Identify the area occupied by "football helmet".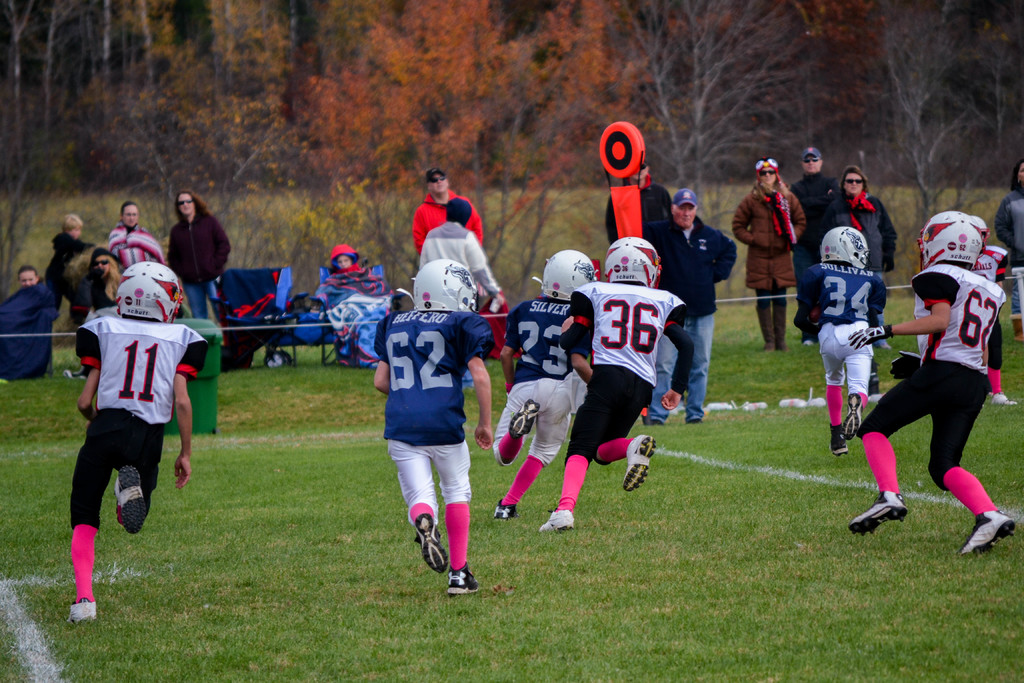
Area: 410, 260, 487, 314.
